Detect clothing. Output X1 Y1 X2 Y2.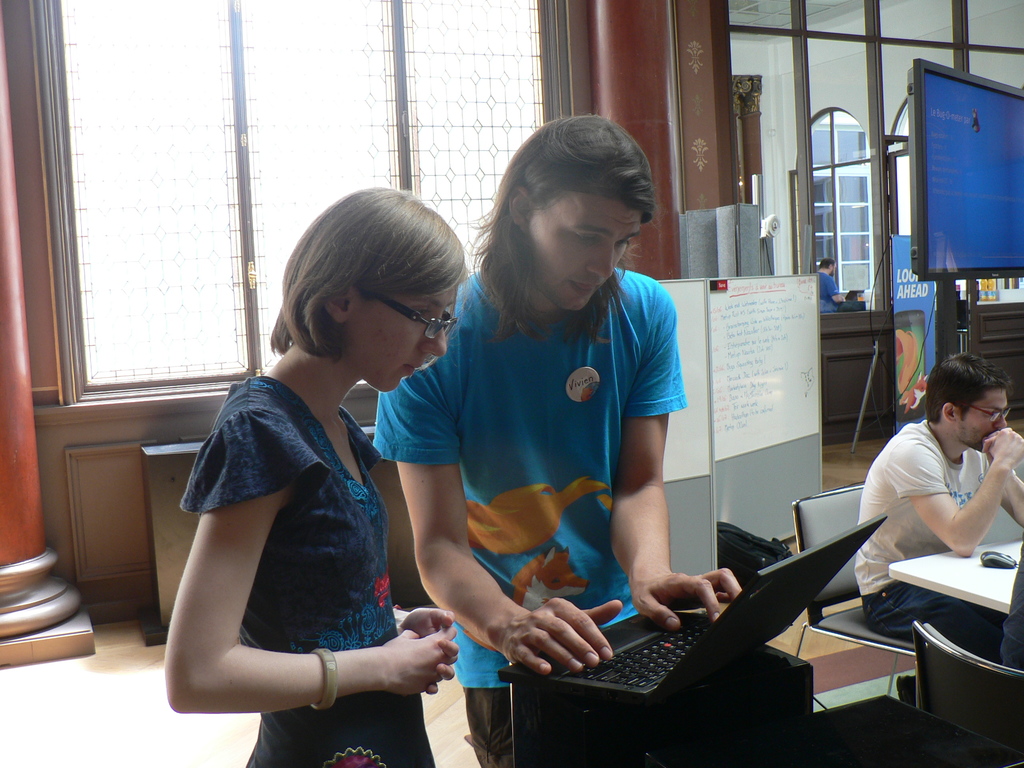
856 421 1009 613.
